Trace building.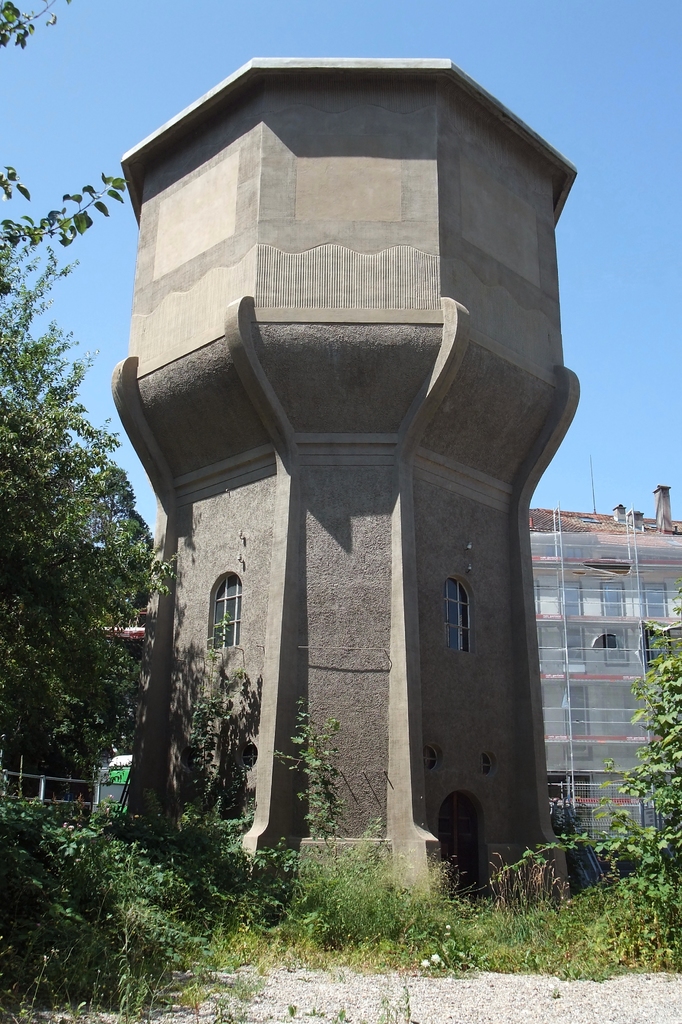
Traced to rect(528, 483, 681, 838).
